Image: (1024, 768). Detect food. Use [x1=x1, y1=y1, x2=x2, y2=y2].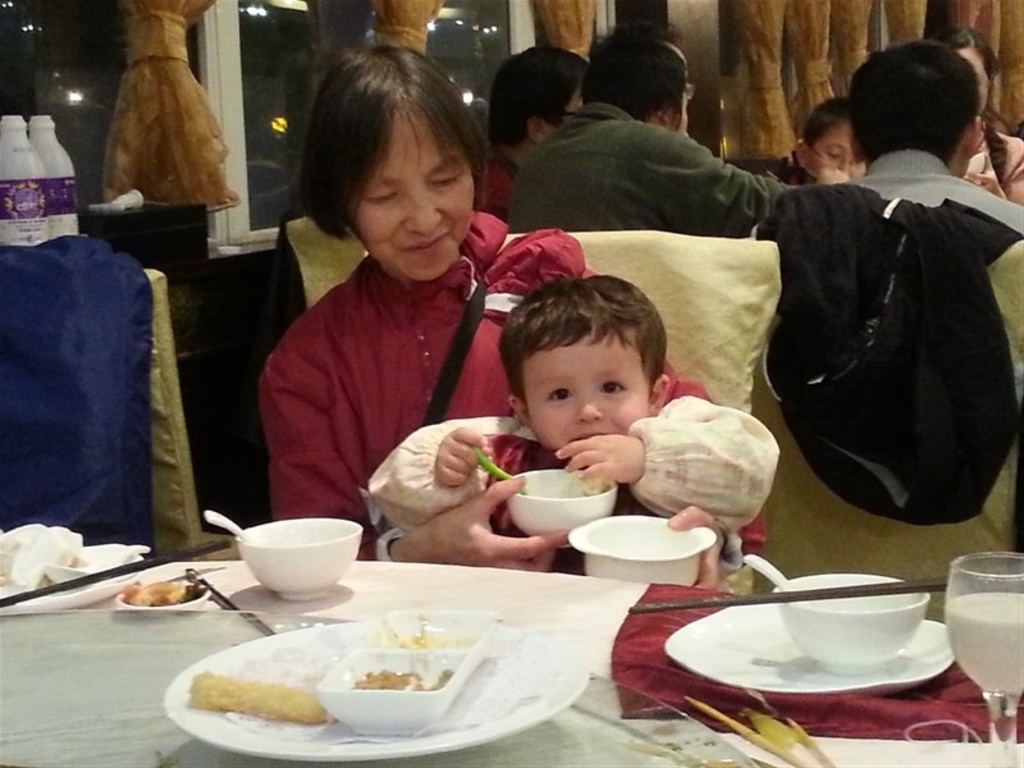
[x1=196, y1=644, x2=325, y2=724].
